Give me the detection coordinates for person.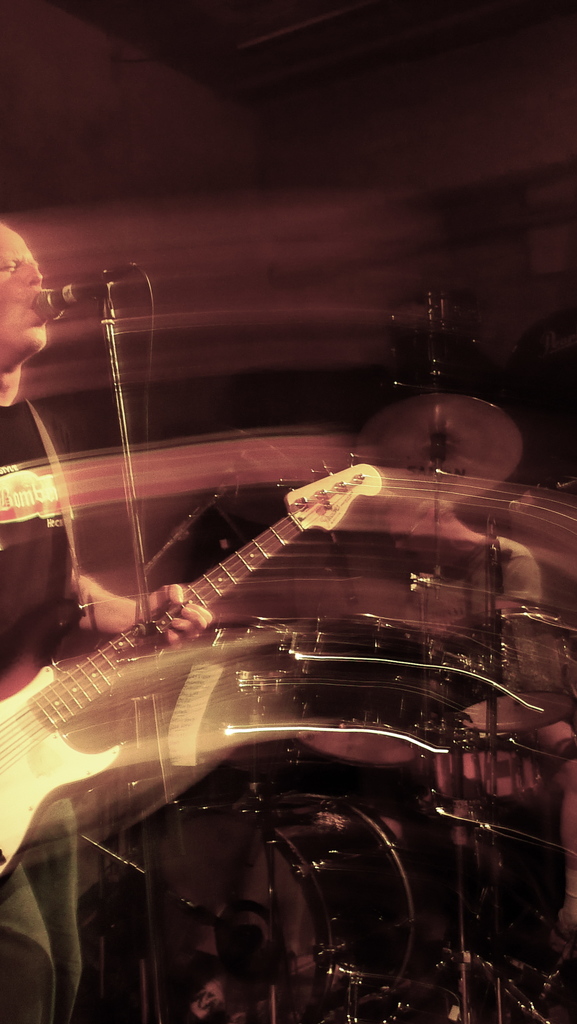
0,223,215,1023.
